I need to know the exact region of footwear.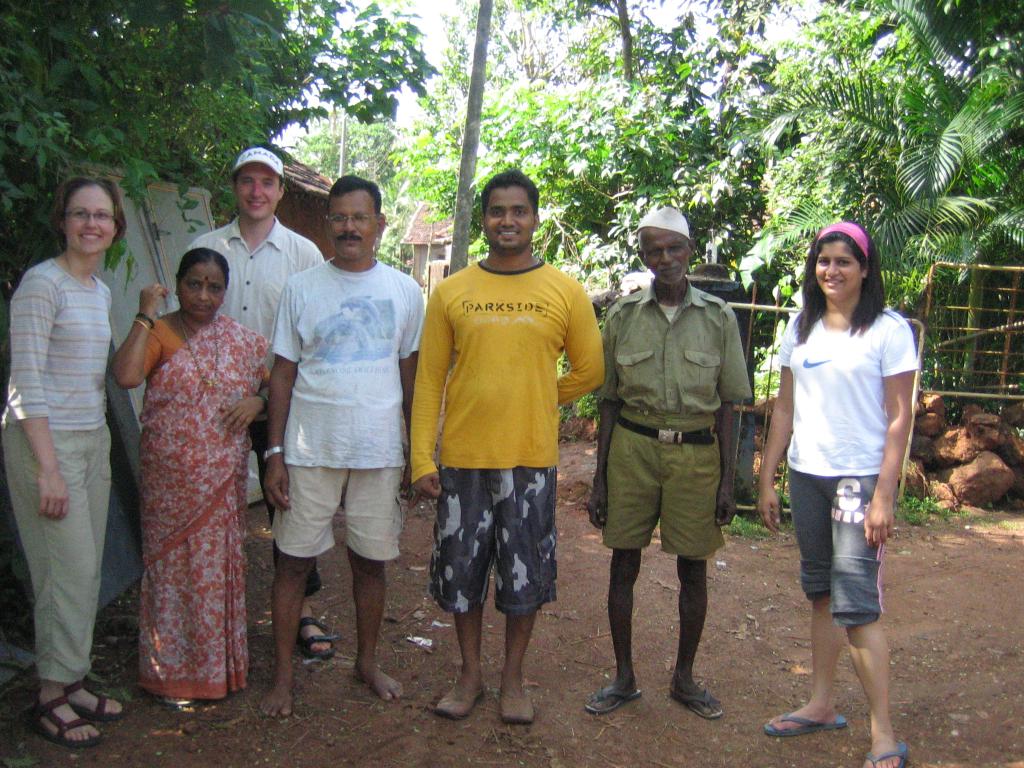
Region: 60:682:124:719.
